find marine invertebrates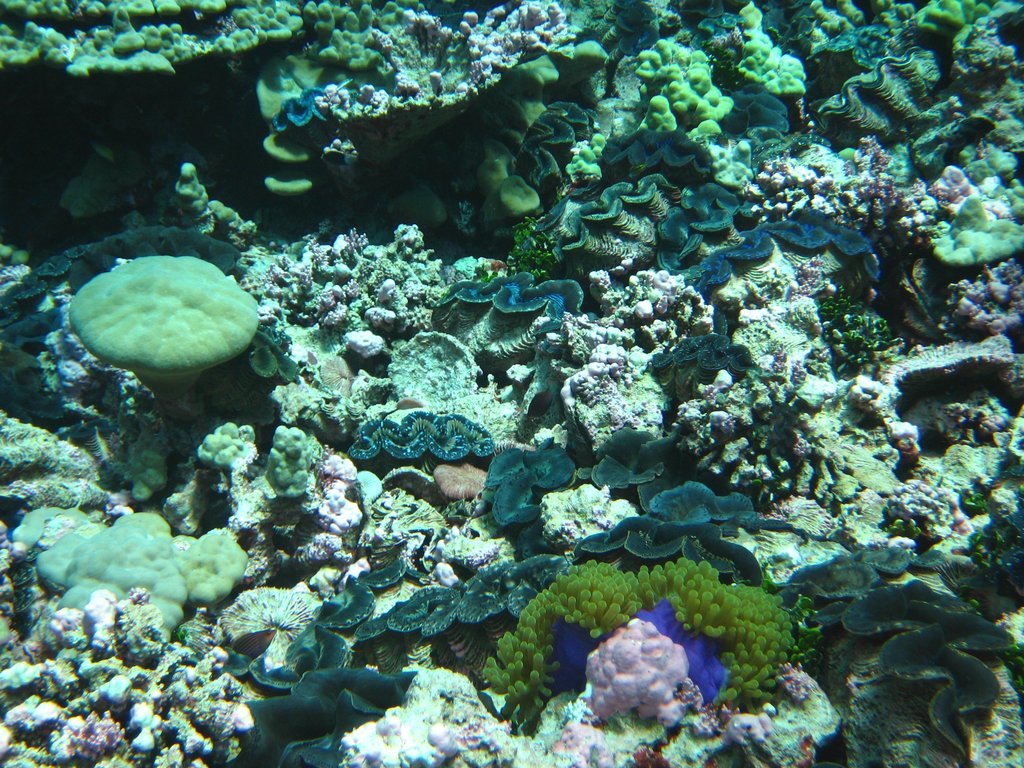
x1=266 y1=0 x2=564 y2=177
